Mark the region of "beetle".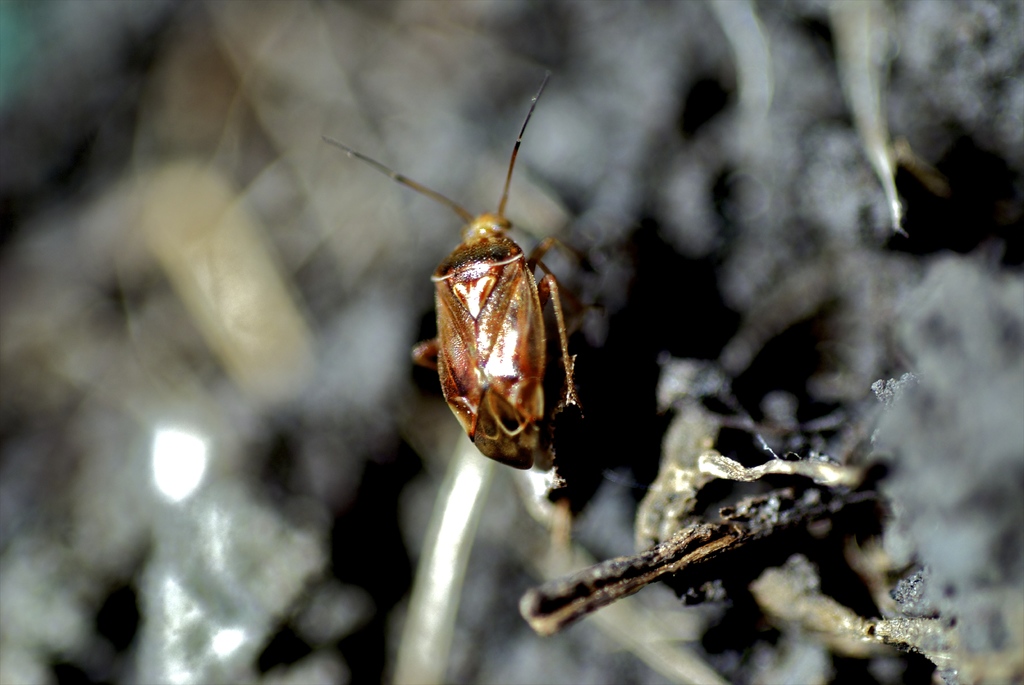
Region: (358,87,605,488).
